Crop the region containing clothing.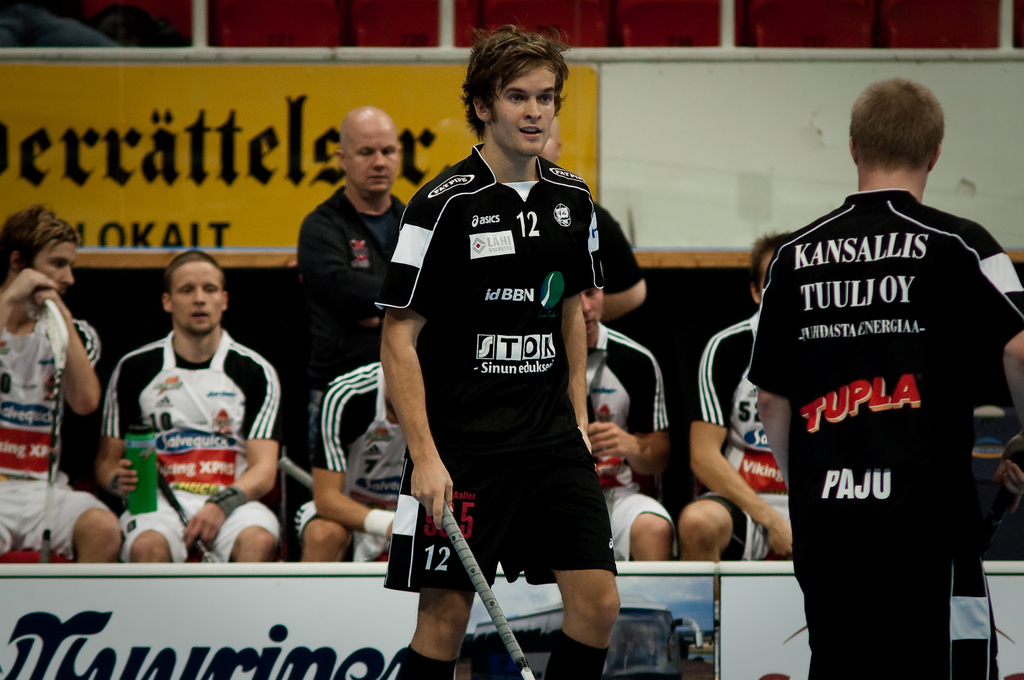
Crop region: (0,322,93,580).
